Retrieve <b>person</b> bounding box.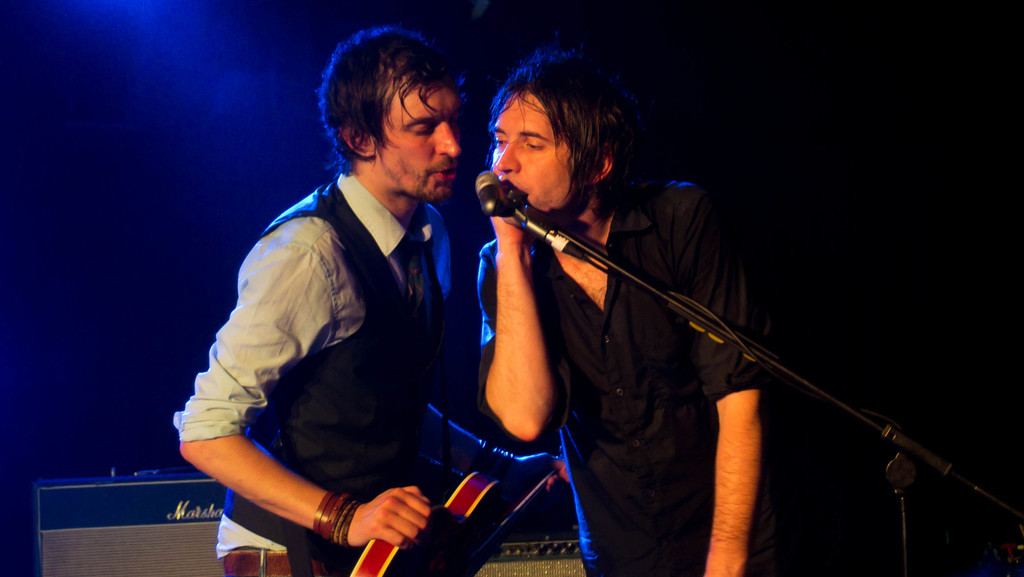
Bounding box: [left=192, top=27, right=522, bottom=575].
